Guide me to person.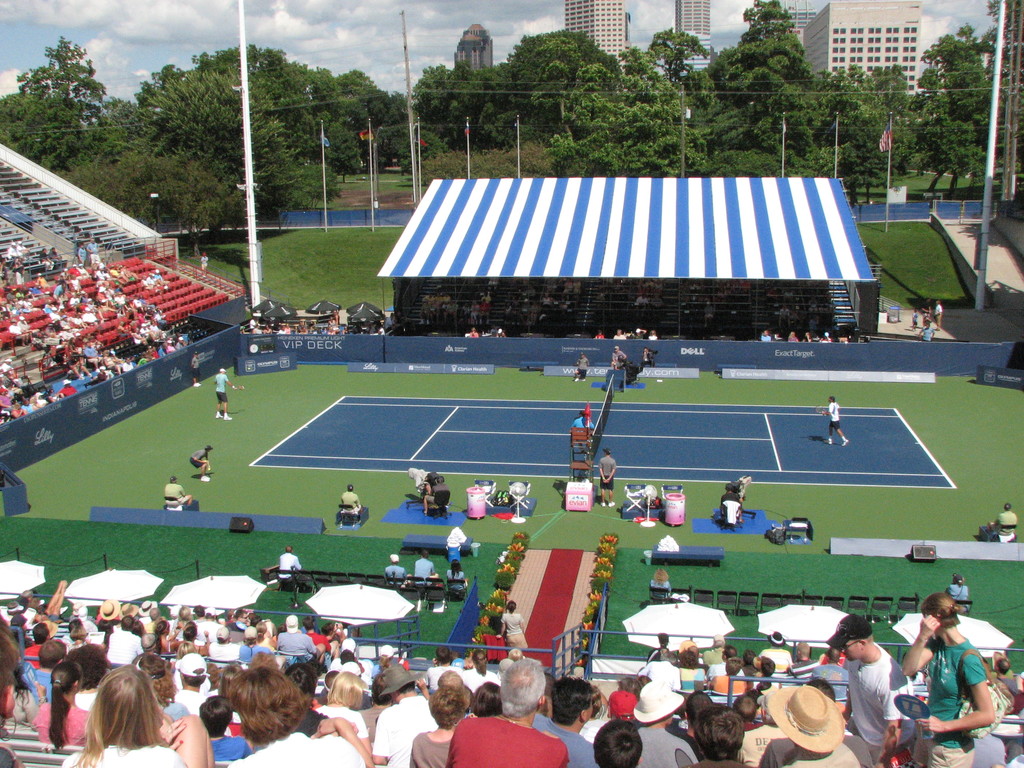
Guidance: locate(86, 238, 101, 267).
